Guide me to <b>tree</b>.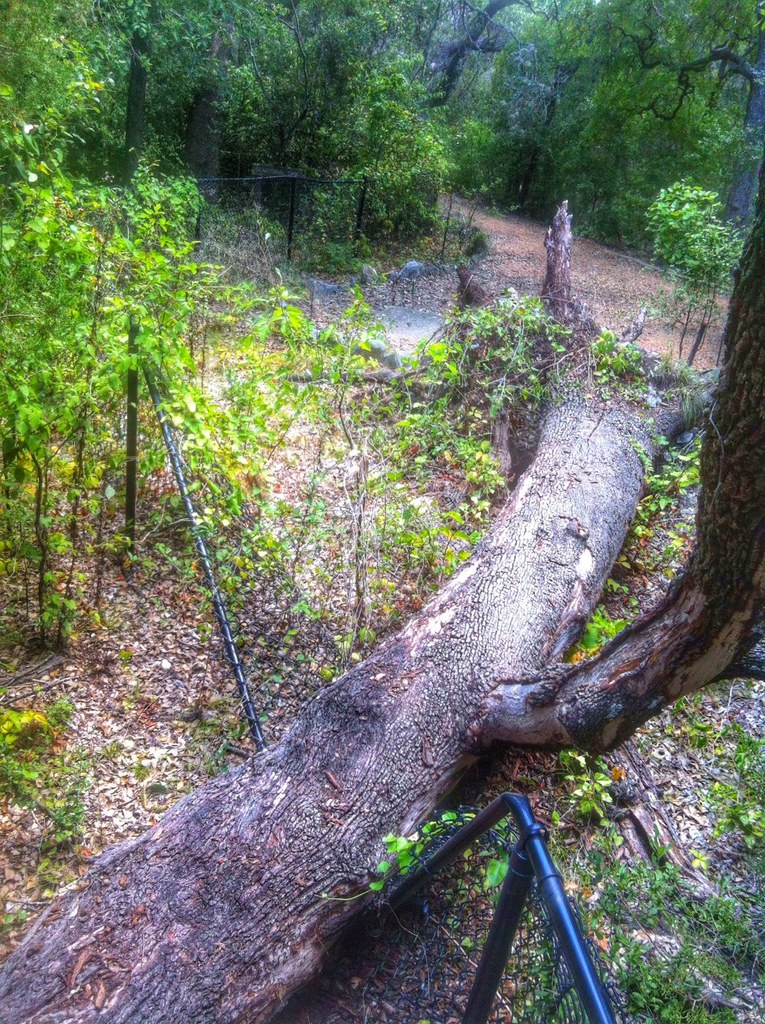
Guidance: {"left": 0, "top": 205, "right": 764, "bottom": 1023}.
